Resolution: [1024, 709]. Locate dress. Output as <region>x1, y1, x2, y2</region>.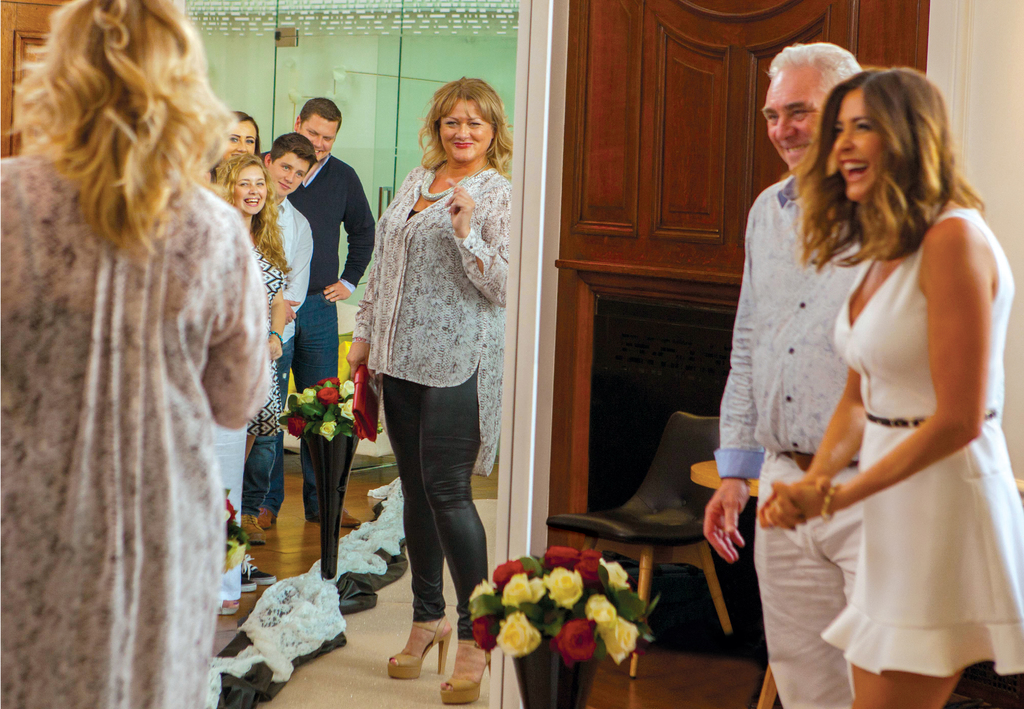
<region>819, 207, 1023, 674</region>.
